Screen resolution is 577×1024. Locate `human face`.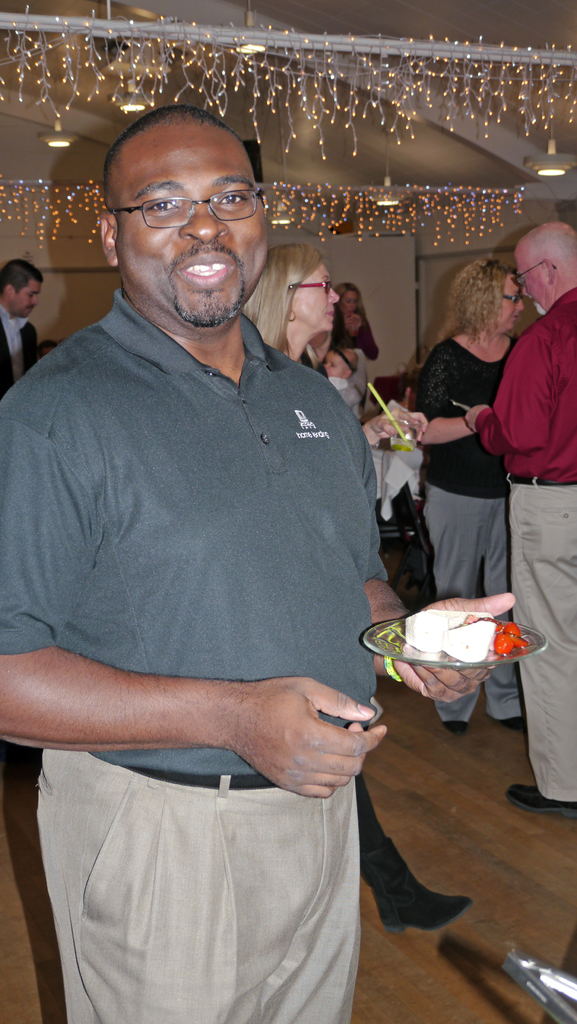
[x1=116, y1=130, x2=264, y2=323].
